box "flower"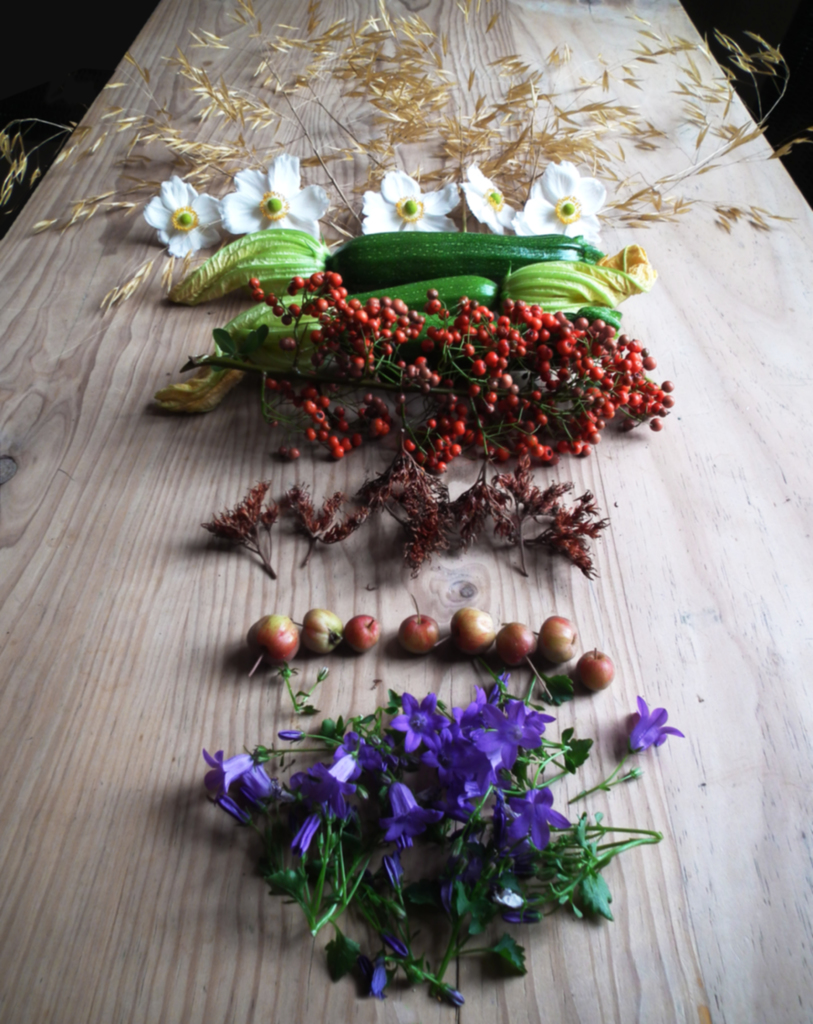
(139, 174, 225, 260)
